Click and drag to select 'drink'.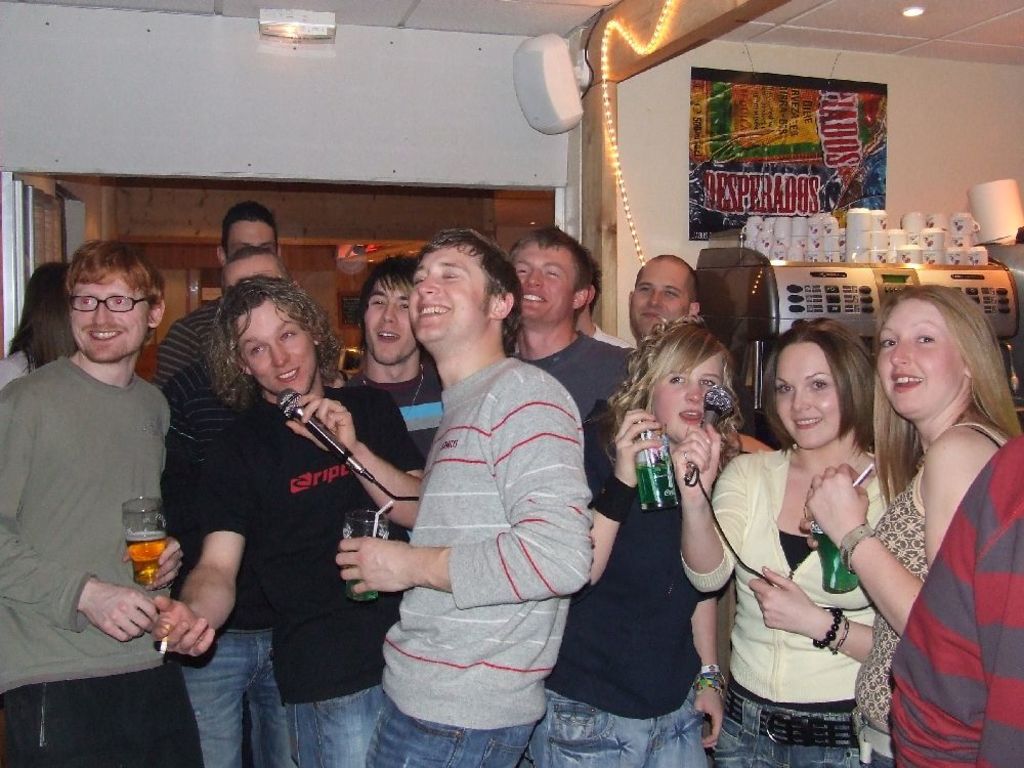
Selection: Rect(341, 549, 383, 602).
